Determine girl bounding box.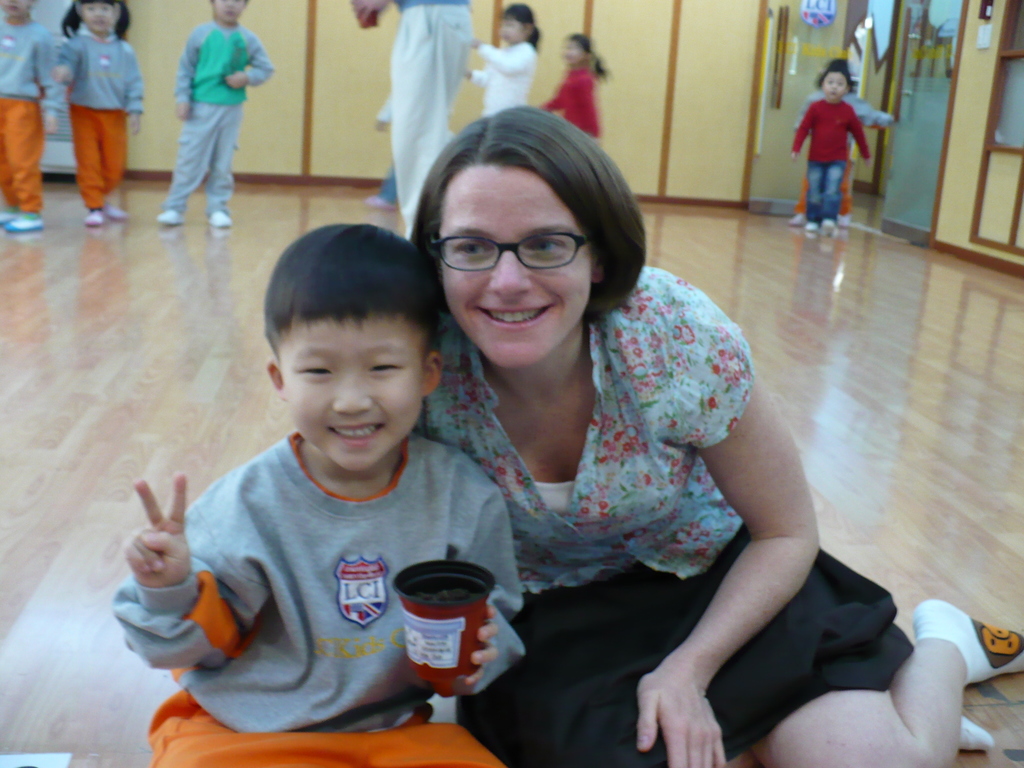
Determined: {"x1": 55, "y1": 0, "x2": 143, "y2": 233}.
